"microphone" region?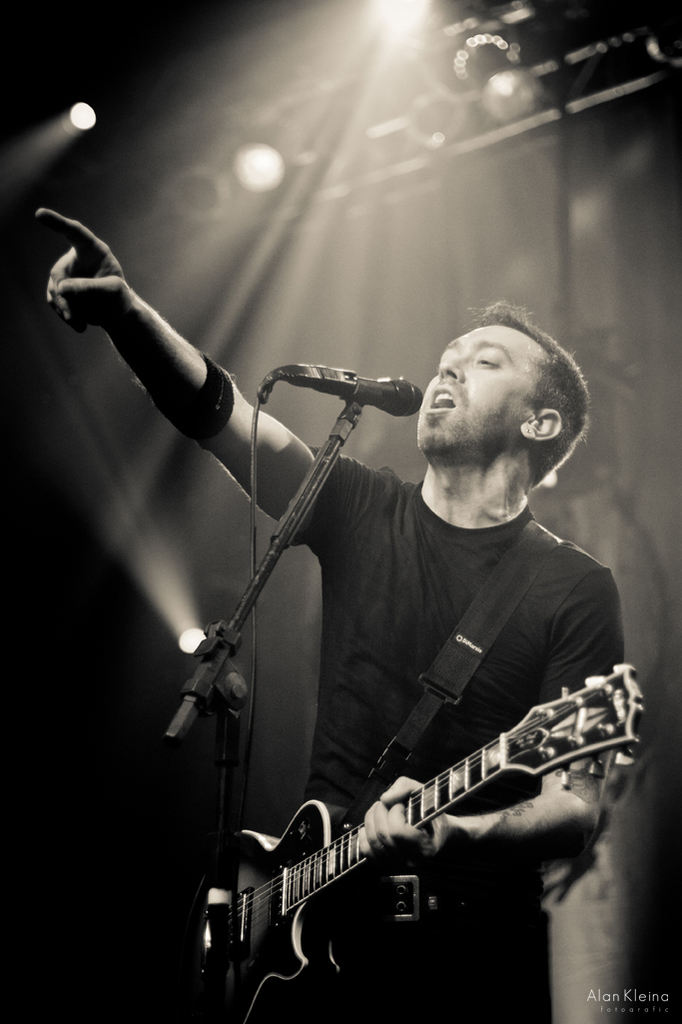
(287, 357, 425, 415)
